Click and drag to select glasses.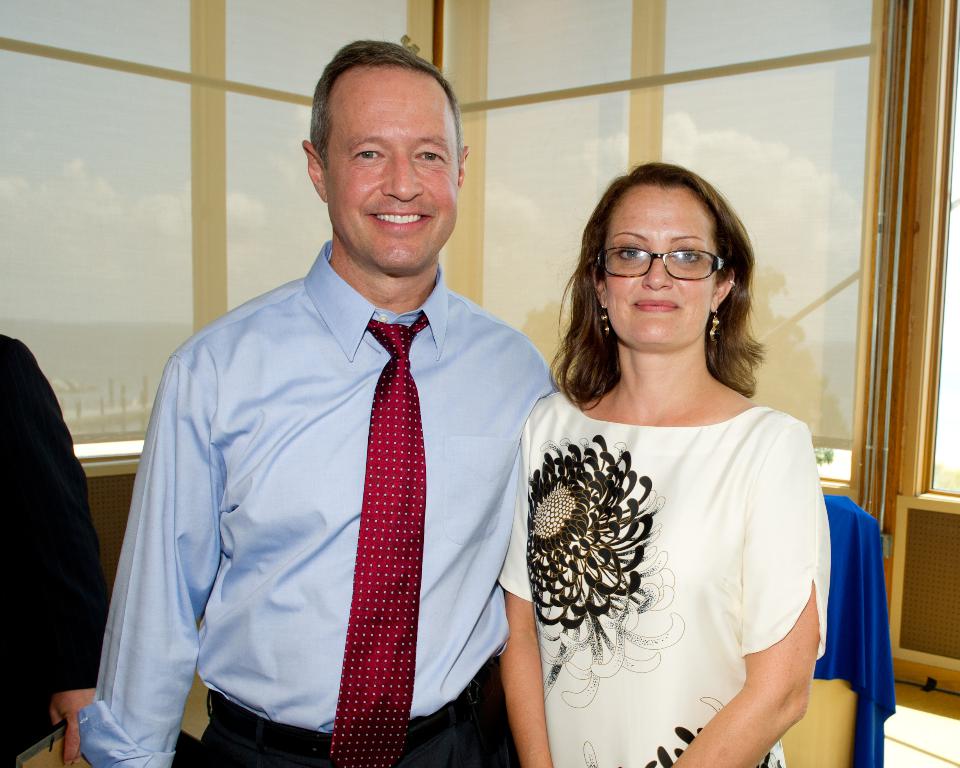
Selection: [595, 236, 742, 289].
